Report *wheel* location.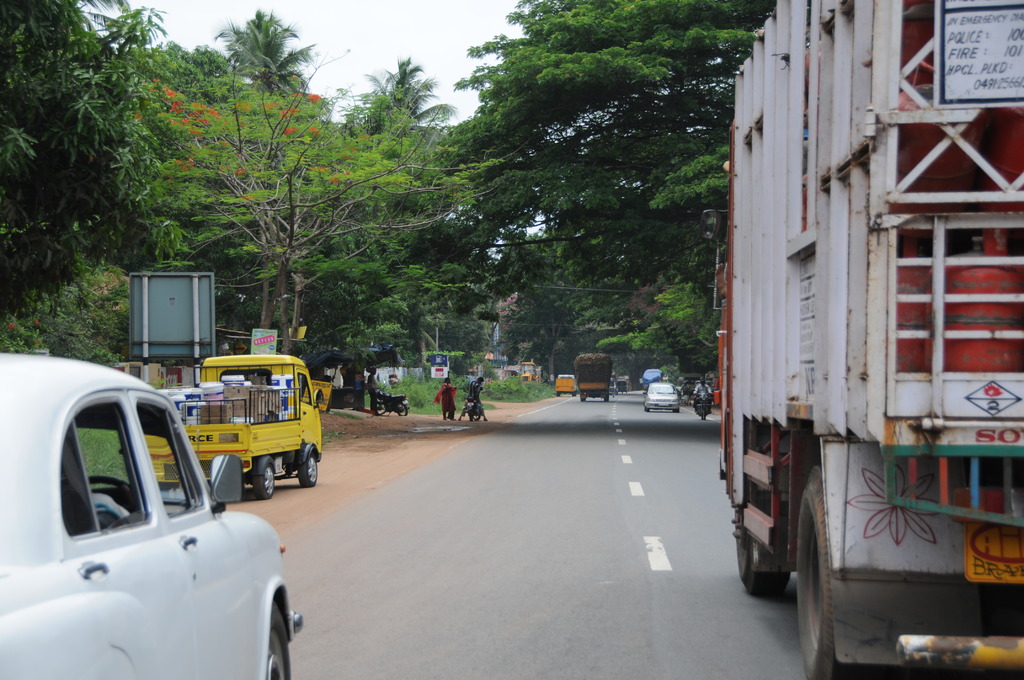
Report: left=732, top=503, right=791, bottom=594.
